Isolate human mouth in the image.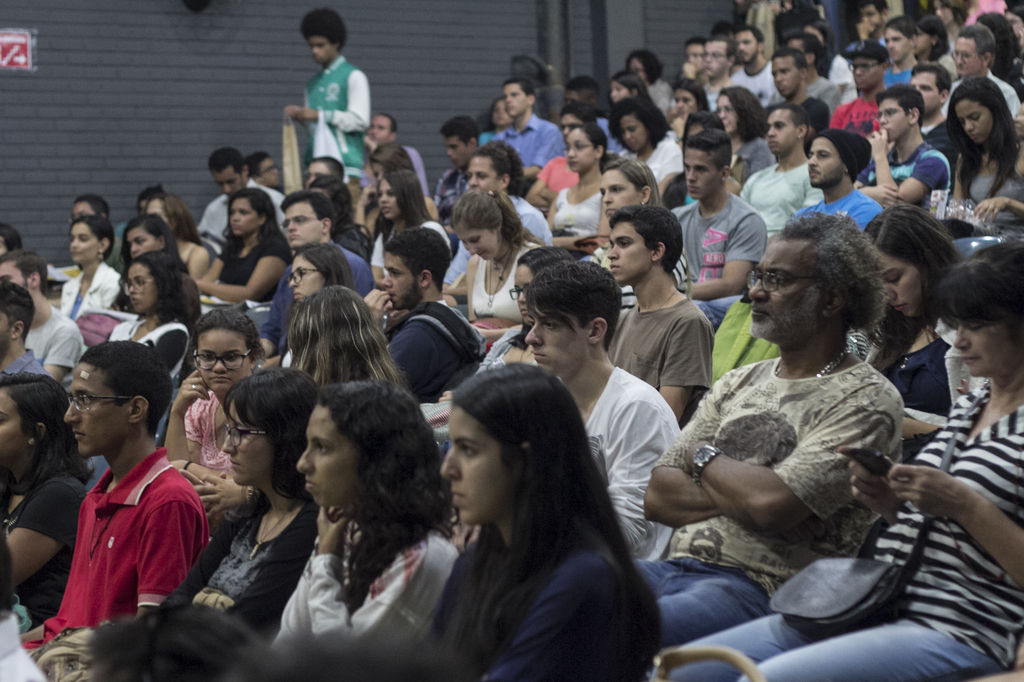
Isolated region: detection(303, 480, 315, 486).
